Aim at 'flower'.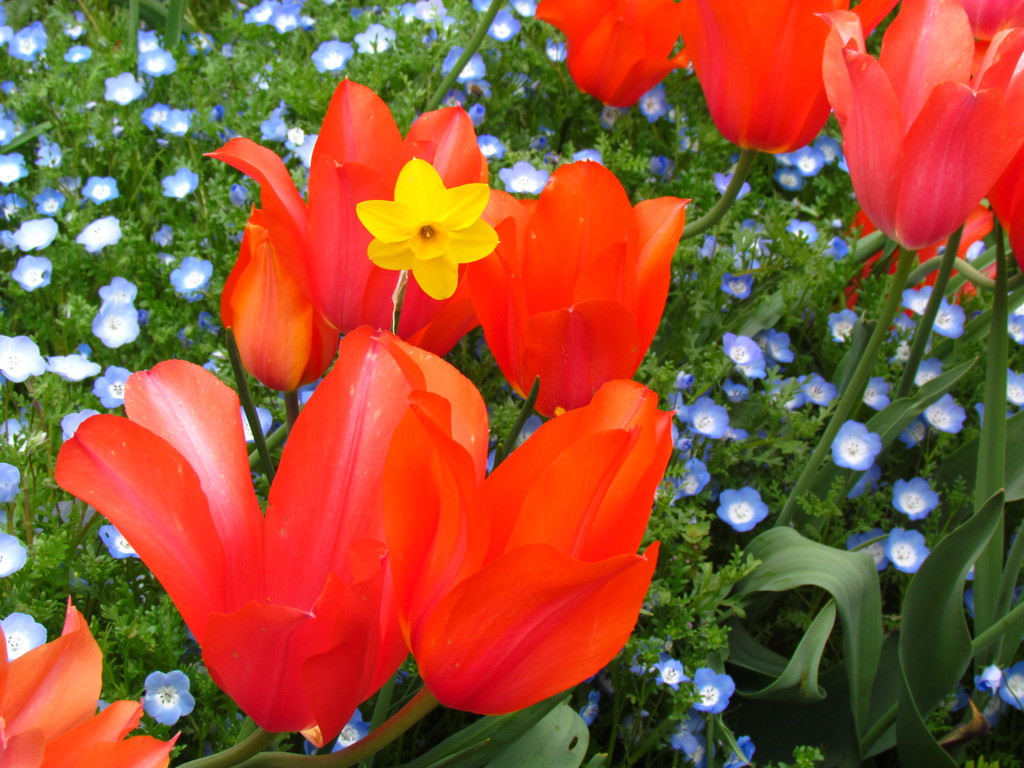
Aimed at select_region(1009, 362, 1023, 415).
